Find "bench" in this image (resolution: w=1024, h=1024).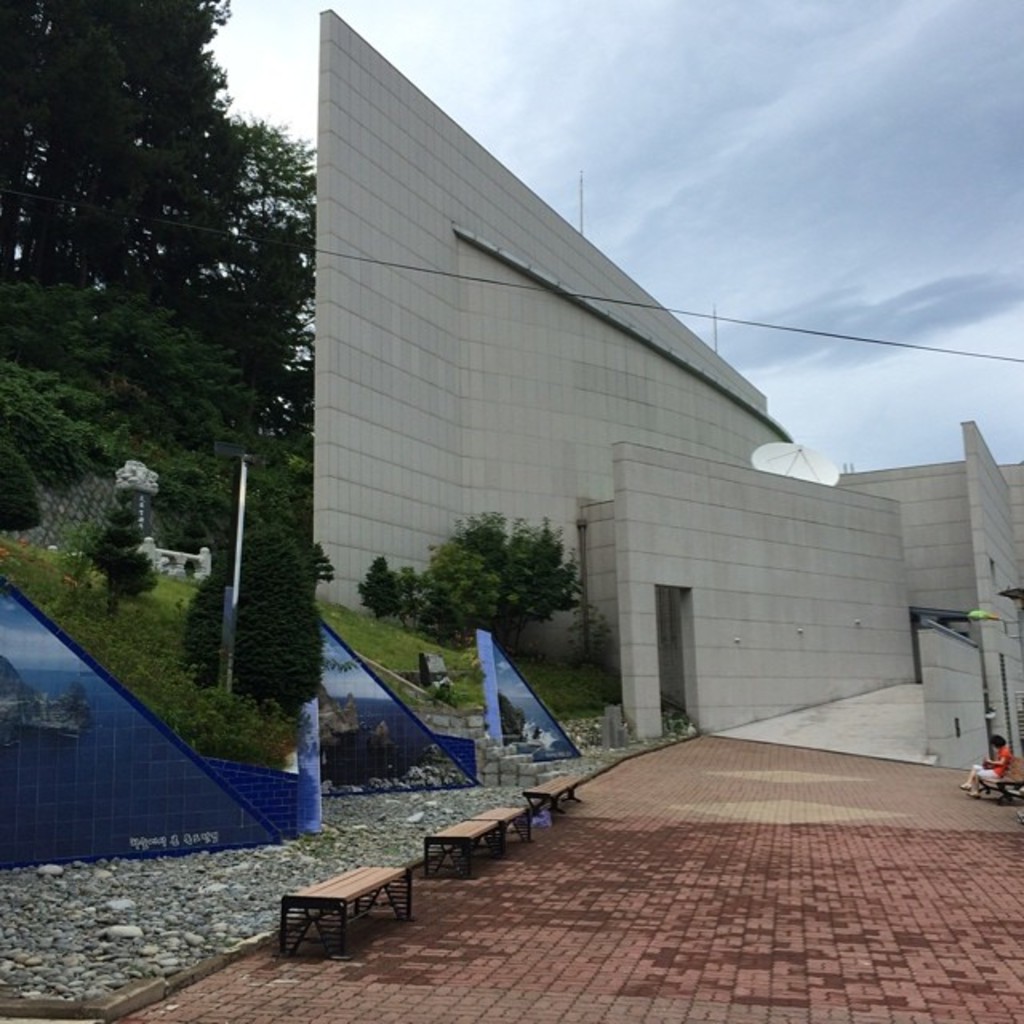
{"x1": 976, "y1": 750, "x2": 1022, "y2": 806}.
